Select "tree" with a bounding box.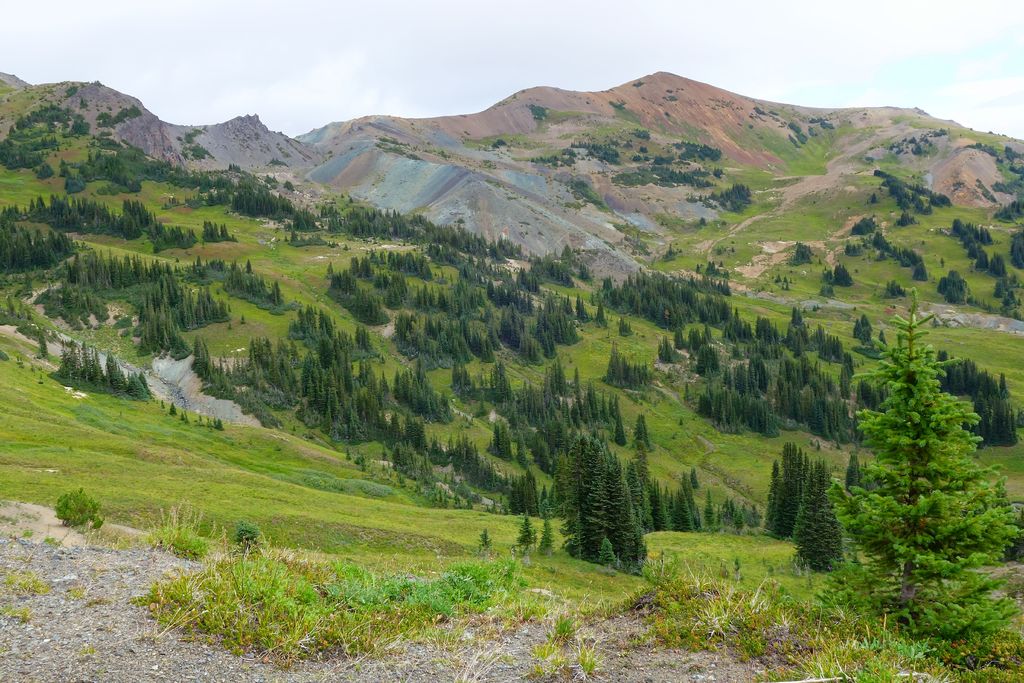
BBox(761, 441, 813, 536).
